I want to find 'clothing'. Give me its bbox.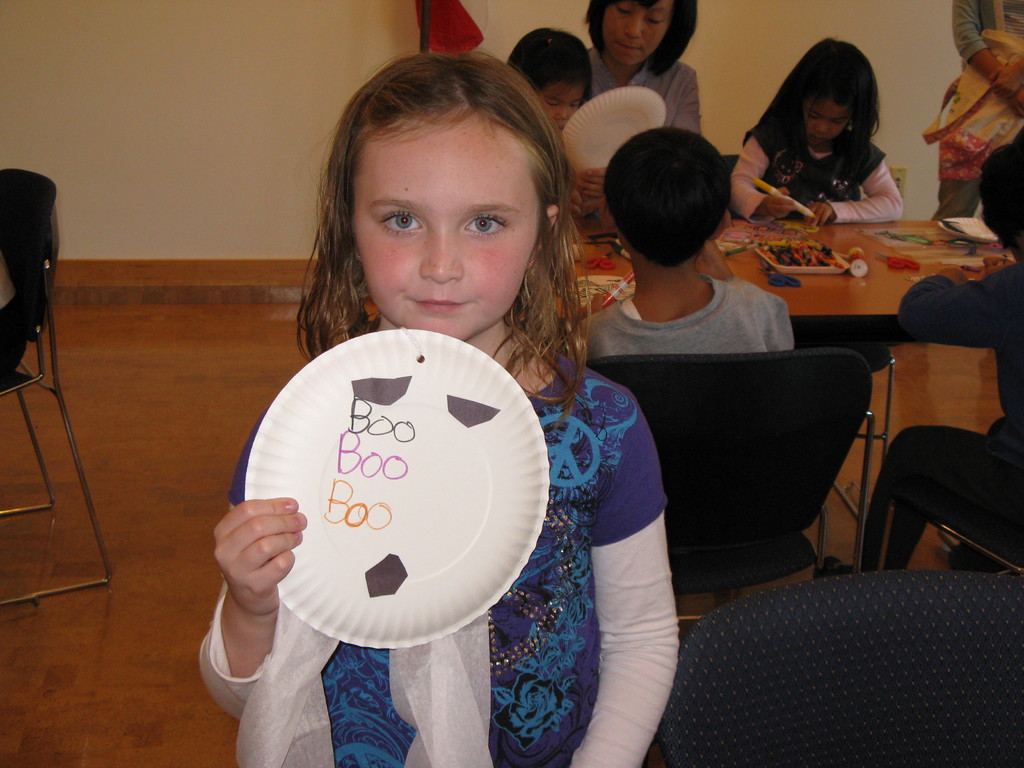
[940, 64, 991, 212].
